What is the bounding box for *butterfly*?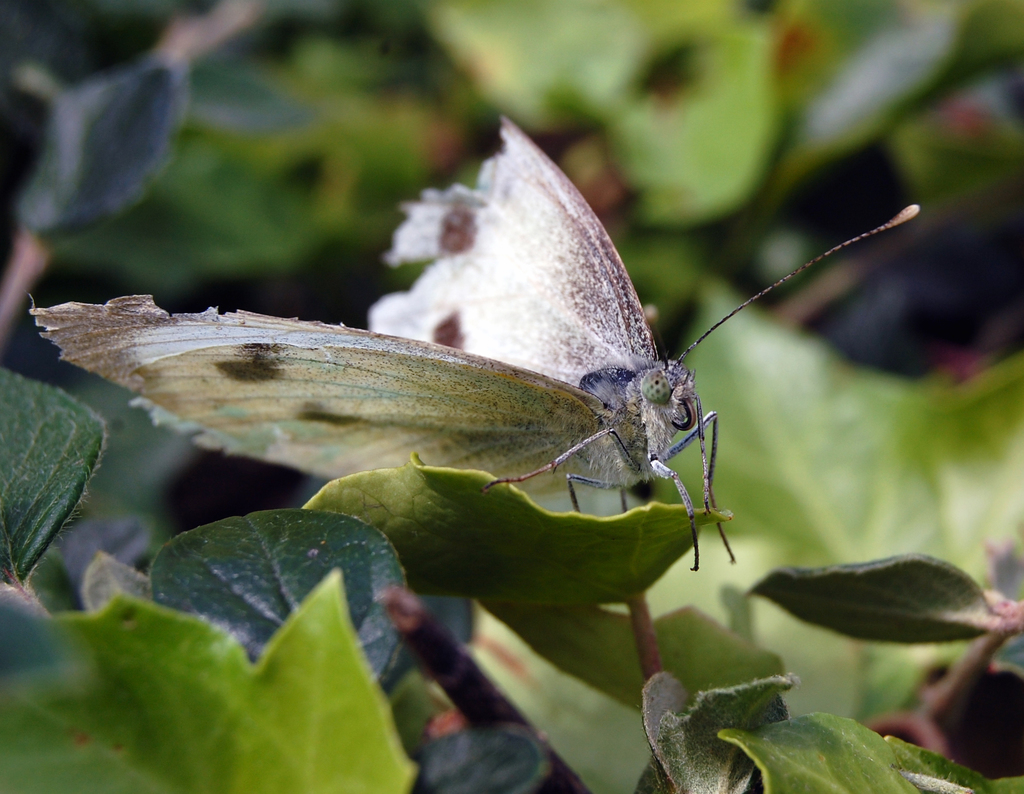
{"x1": 202, "y1": 127, "x2": 840, "y2": 579}.
